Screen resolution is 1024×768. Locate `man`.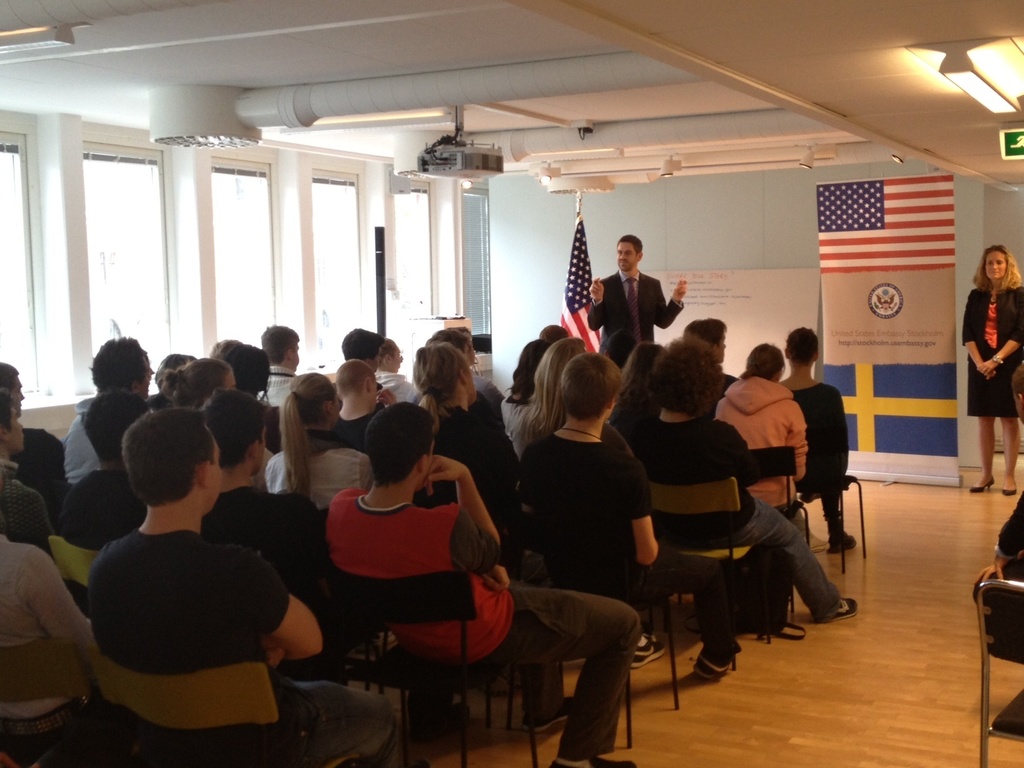
BBox(0, 383, 58, 569).
